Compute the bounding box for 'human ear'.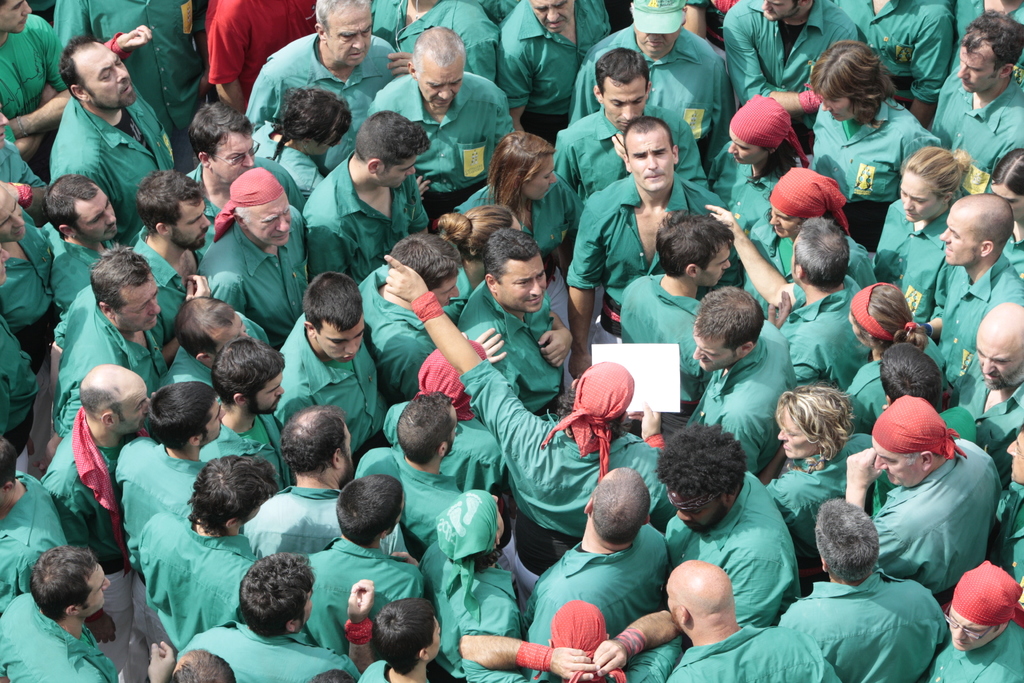
Rect(942, 192, 954, 206).
